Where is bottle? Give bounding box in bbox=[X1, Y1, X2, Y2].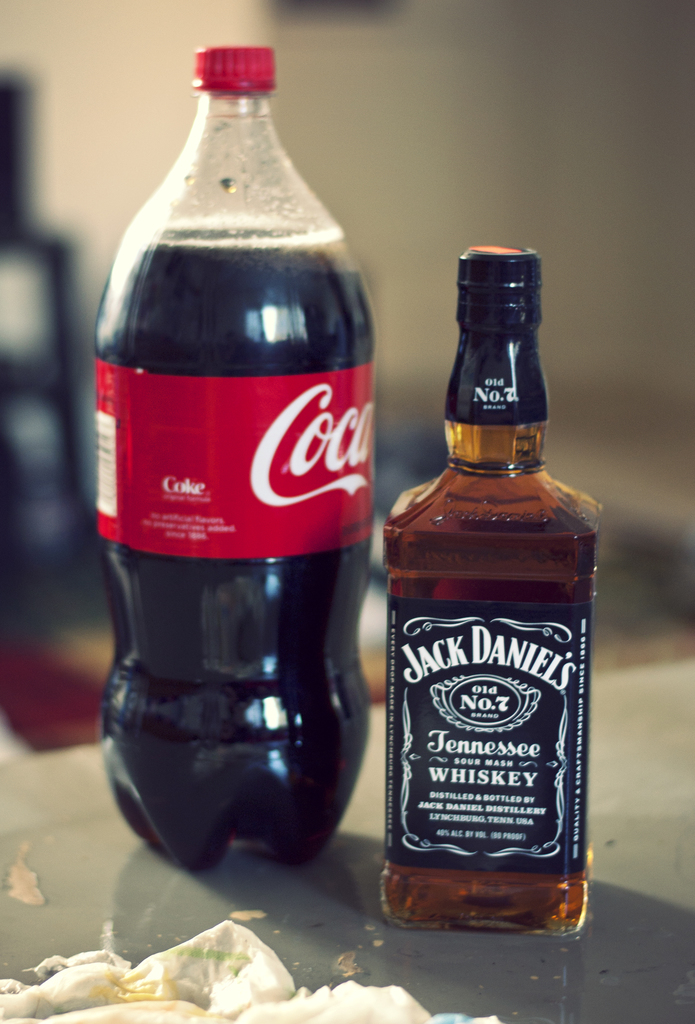
bbox=[96, 56, 381, 866].
